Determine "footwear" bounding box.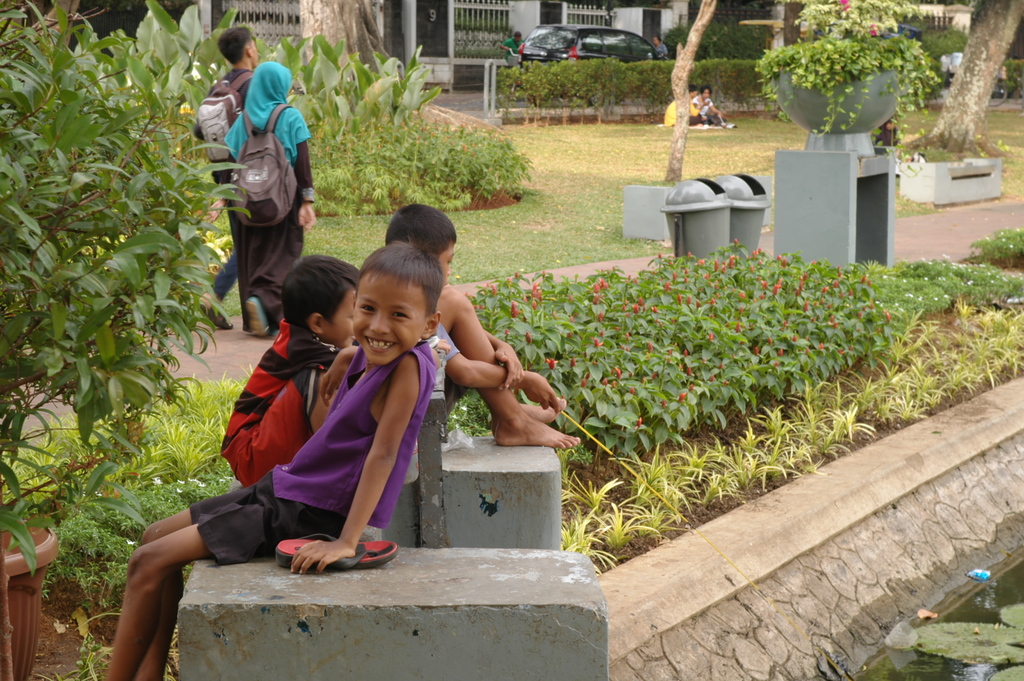
Determined: [195, 298, 237, 336].
